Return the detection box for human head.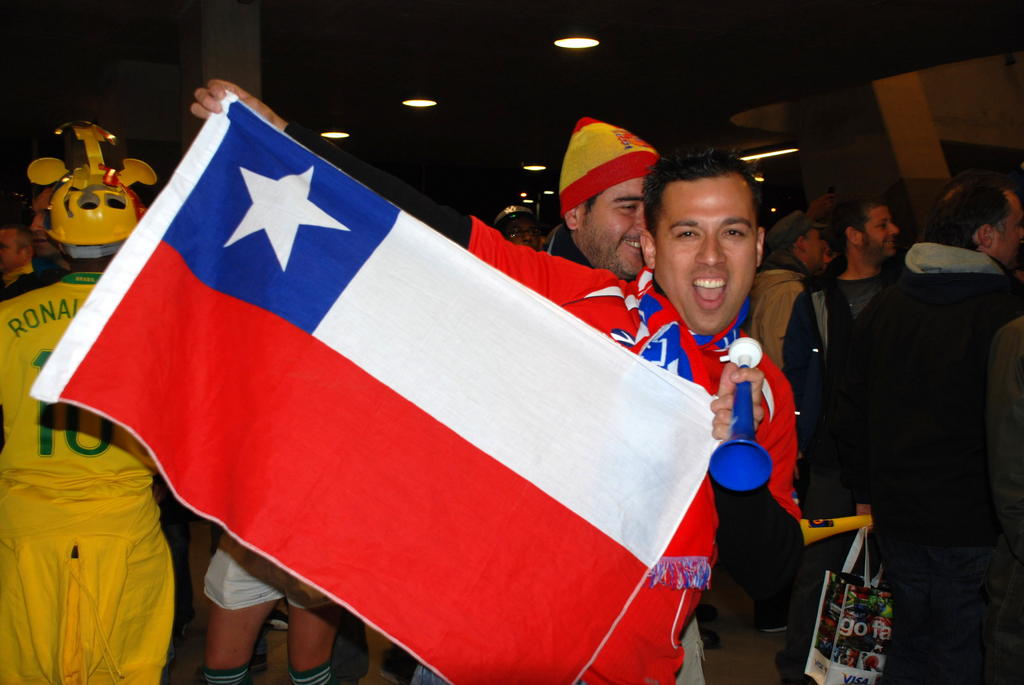
{"x1": 930, "y1": 170, "x2": 1023, "y2": 271}.
